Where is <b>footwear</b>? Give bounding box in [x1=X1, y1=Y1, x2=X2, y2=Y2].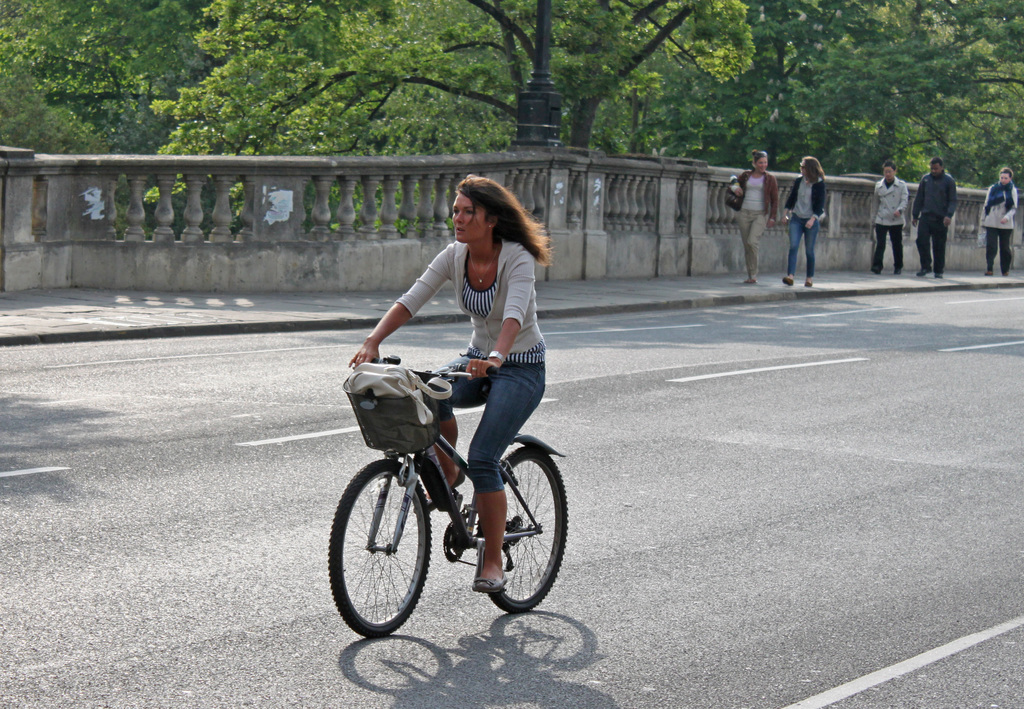
[x1=987, y1=270, x2=993, y2=274].
